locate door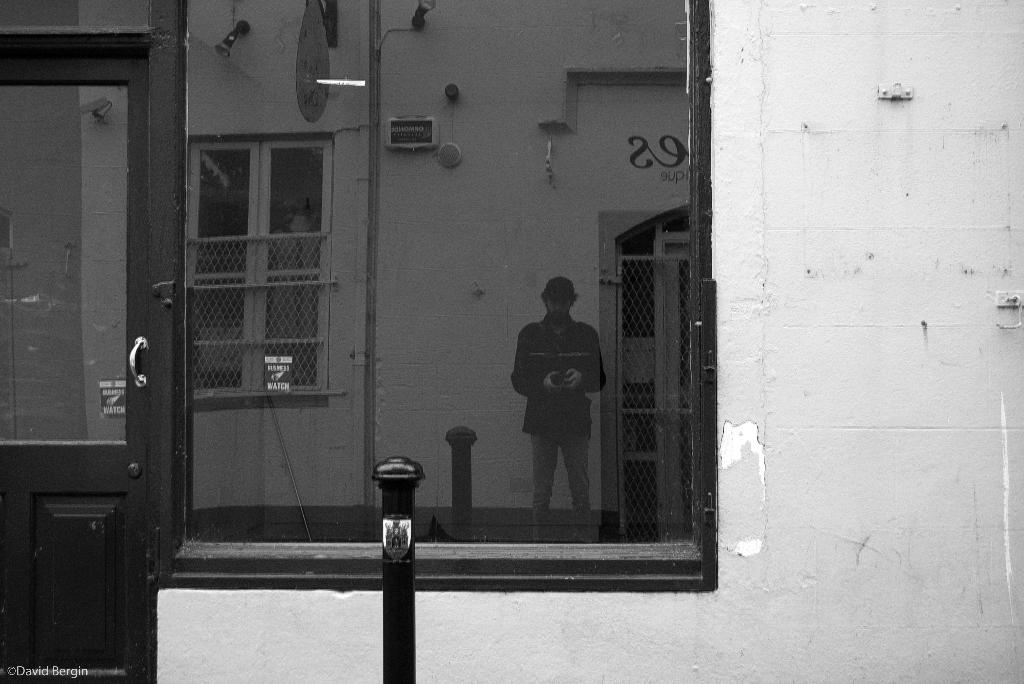
662/241/694/541
